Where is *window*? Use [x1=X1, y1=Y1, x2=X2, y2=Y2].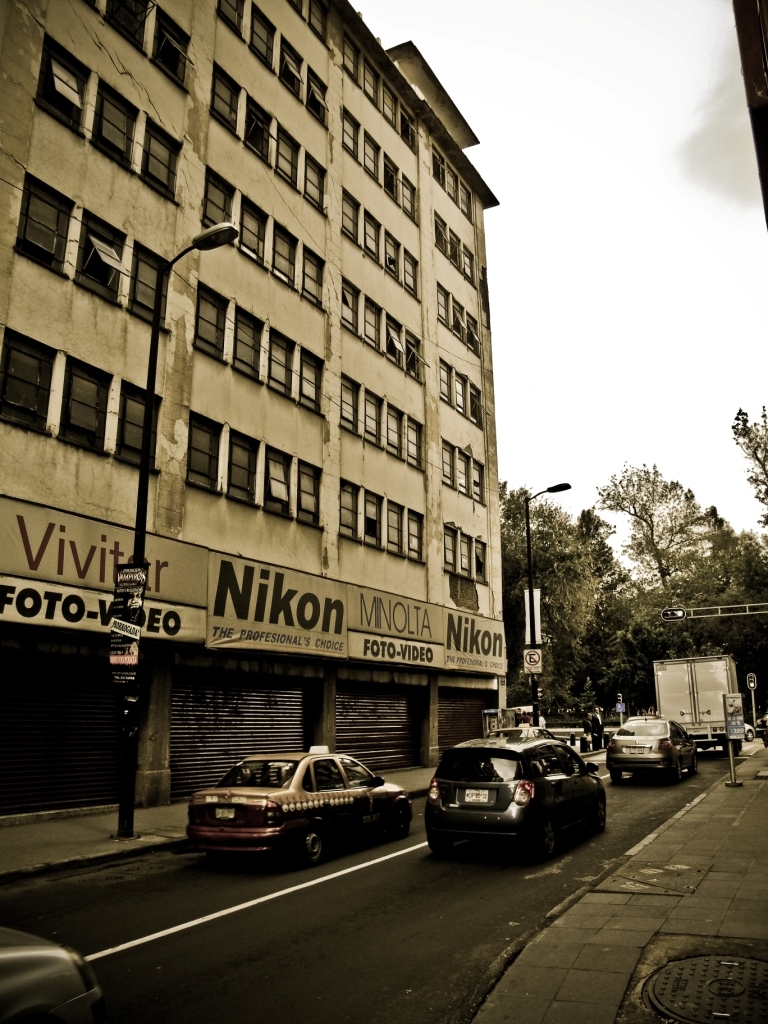
[x1=206, y1=64, x2=241, y2=142].
